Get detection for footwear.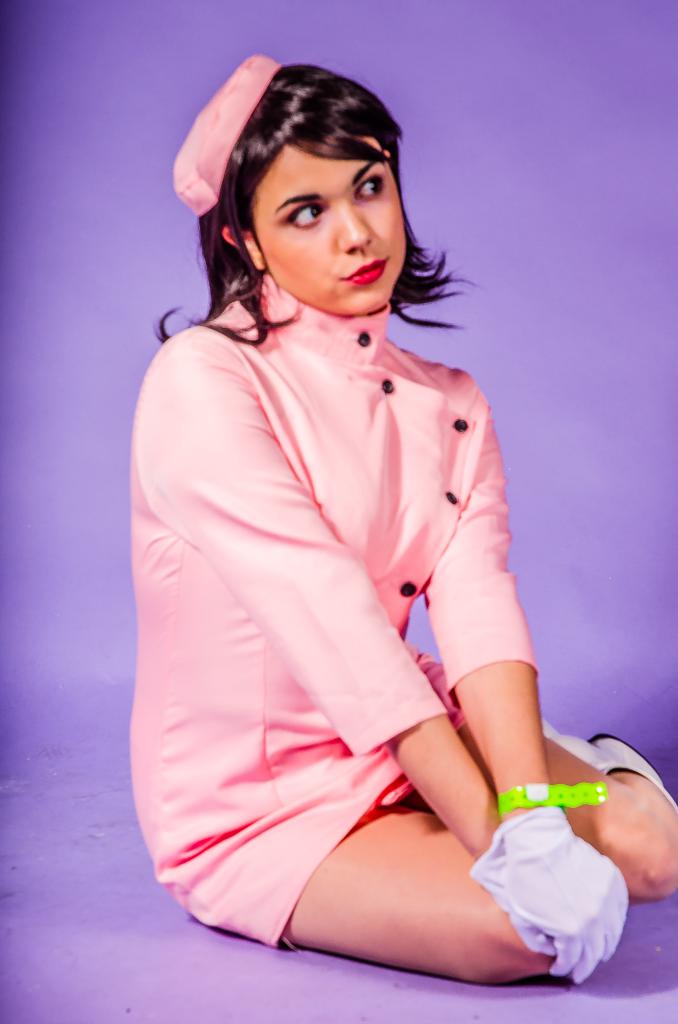
Detection: [590,730,677,804].
